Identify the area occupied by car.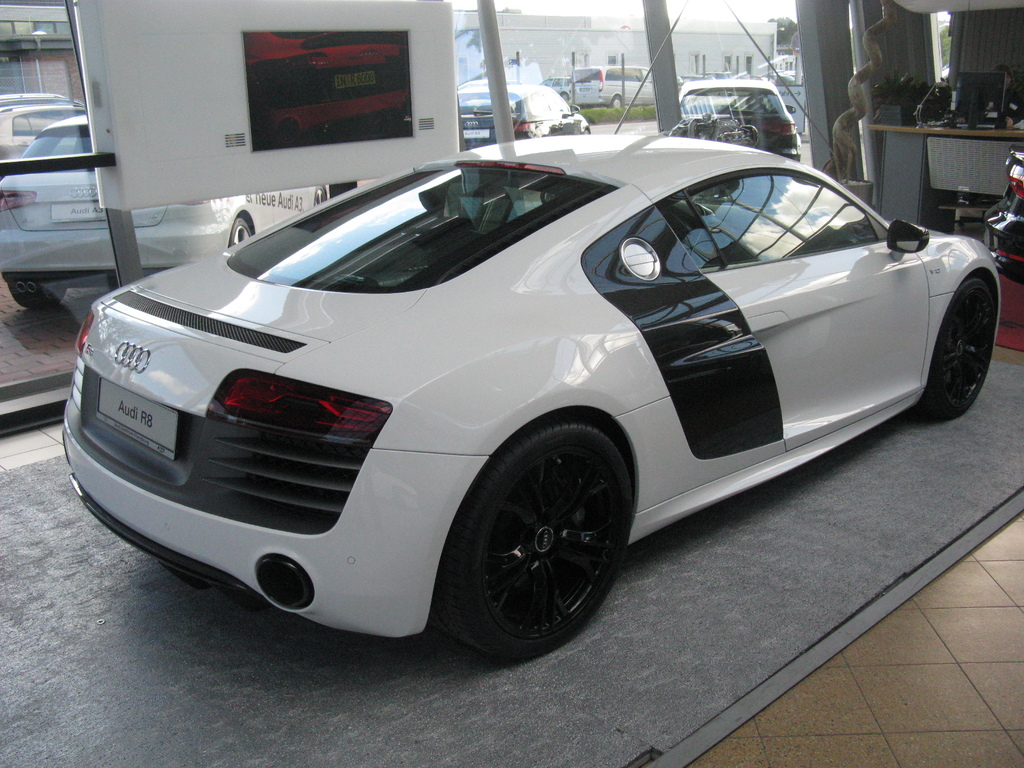
Area: bbox(0, 103, 77, 156).
